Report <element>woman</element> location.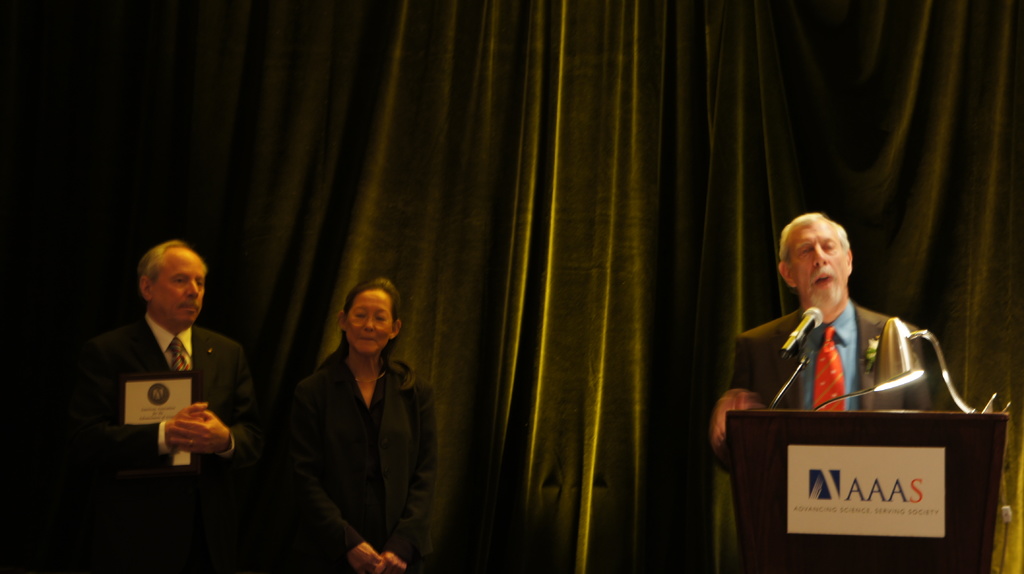
Report: {"x1": 266, "y1": 260, "x2": 429, "y2": 562}.
